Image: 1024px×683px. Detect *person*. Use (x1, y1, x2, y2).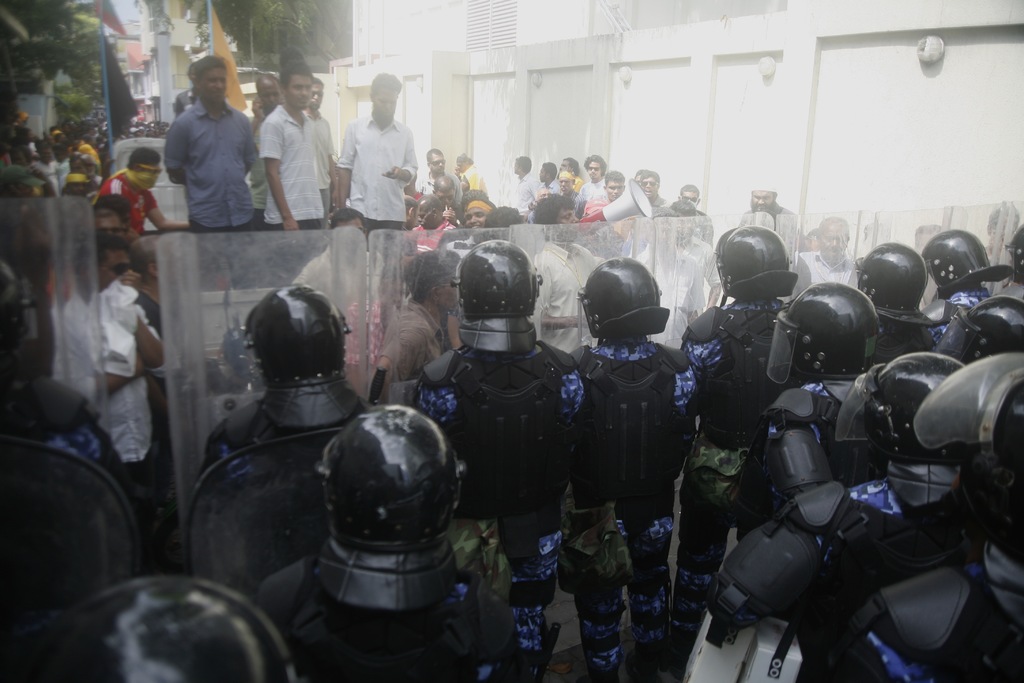
(301, 58, 342, 228).
